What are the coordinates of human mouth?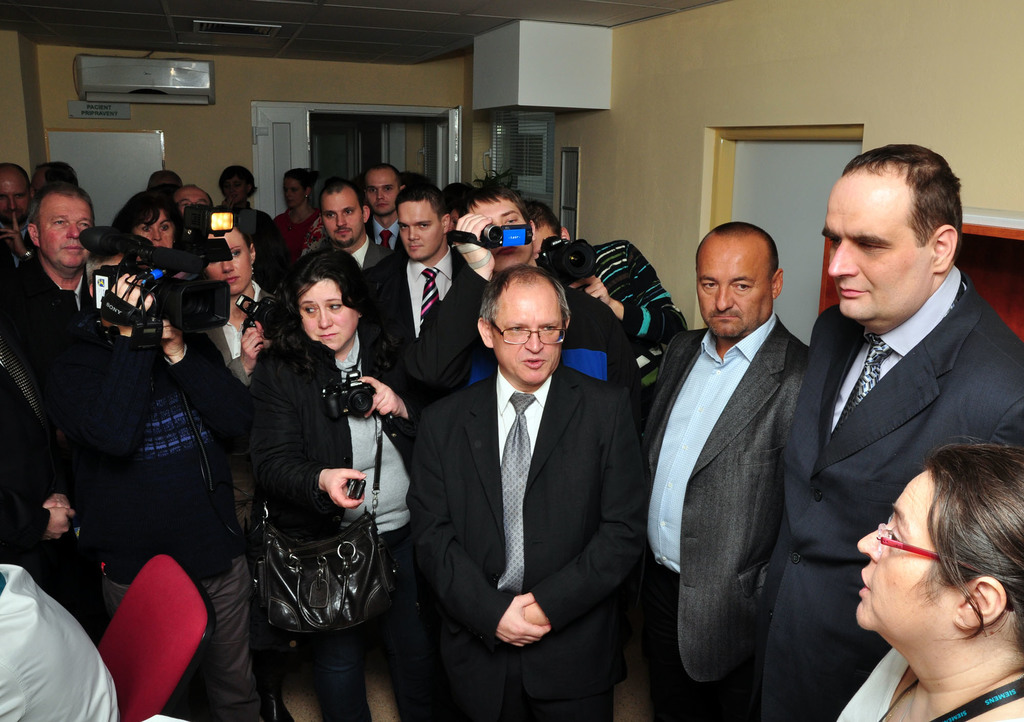
[405,245,421,249].
